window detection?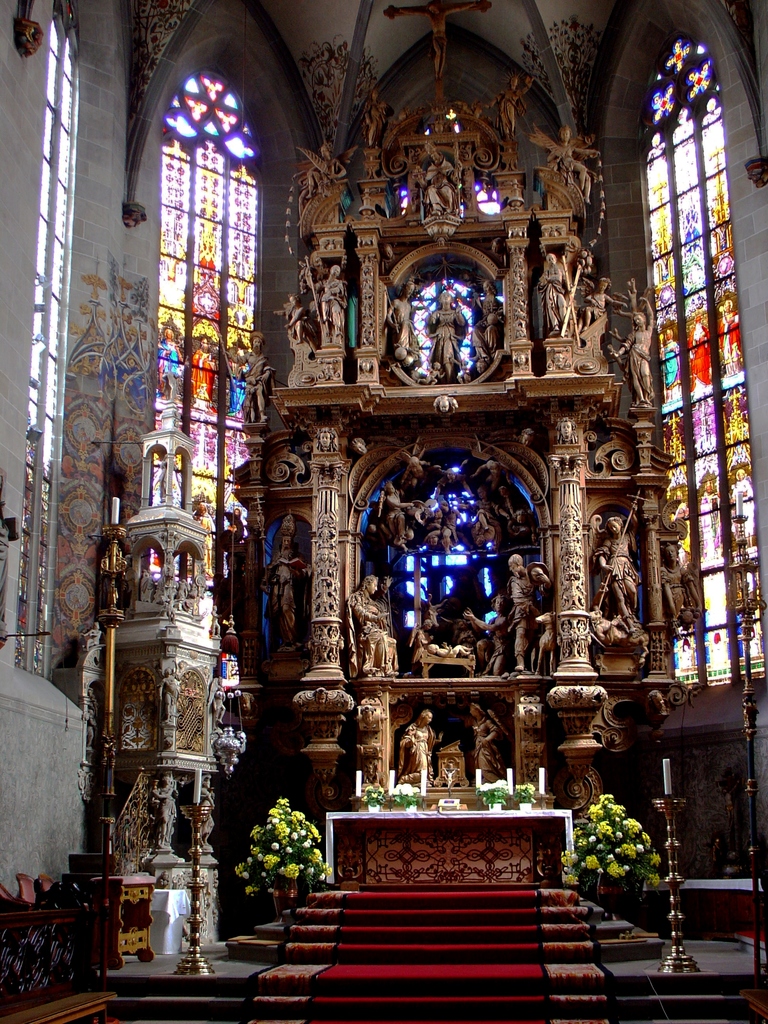
{"left": 12, "top": 0, "right": 75, "bottom": 682}
